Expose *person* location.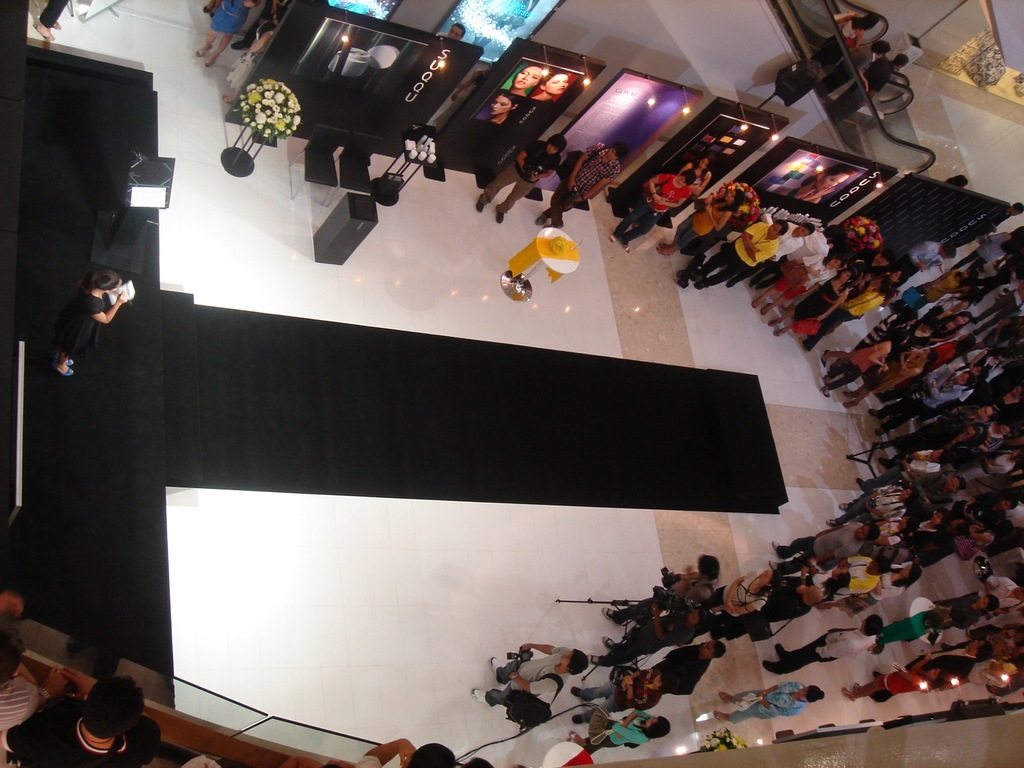
Exposed at [1,680,159,765].
